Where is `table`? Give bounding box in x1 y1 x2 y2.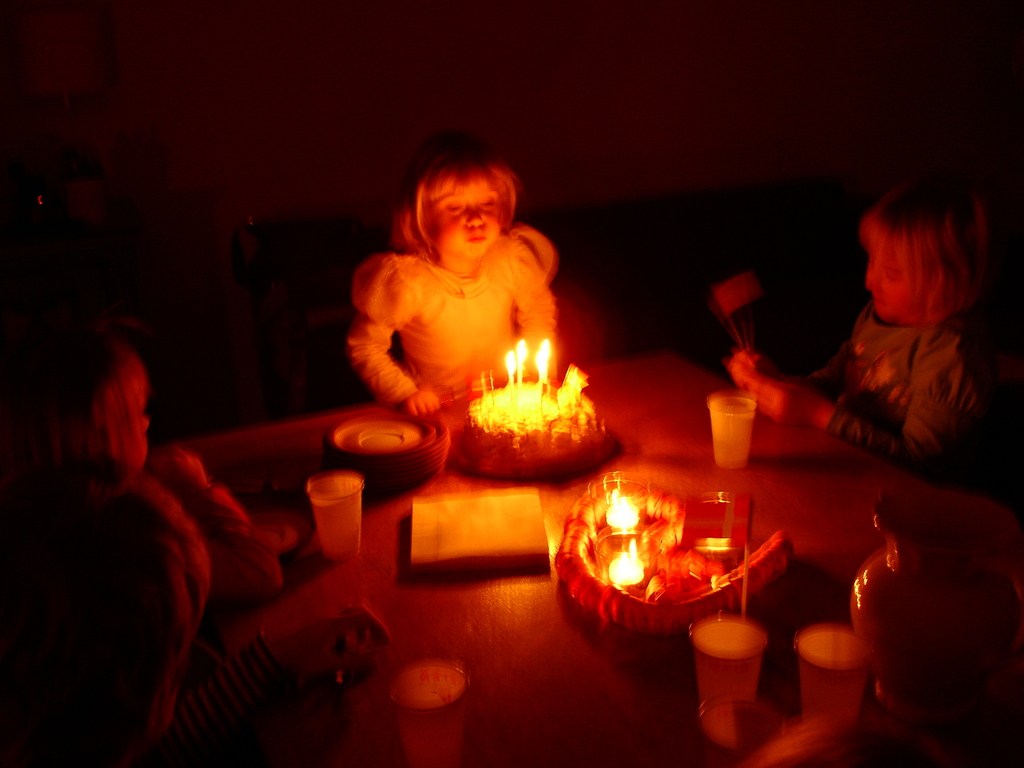
107 298 982 745.
